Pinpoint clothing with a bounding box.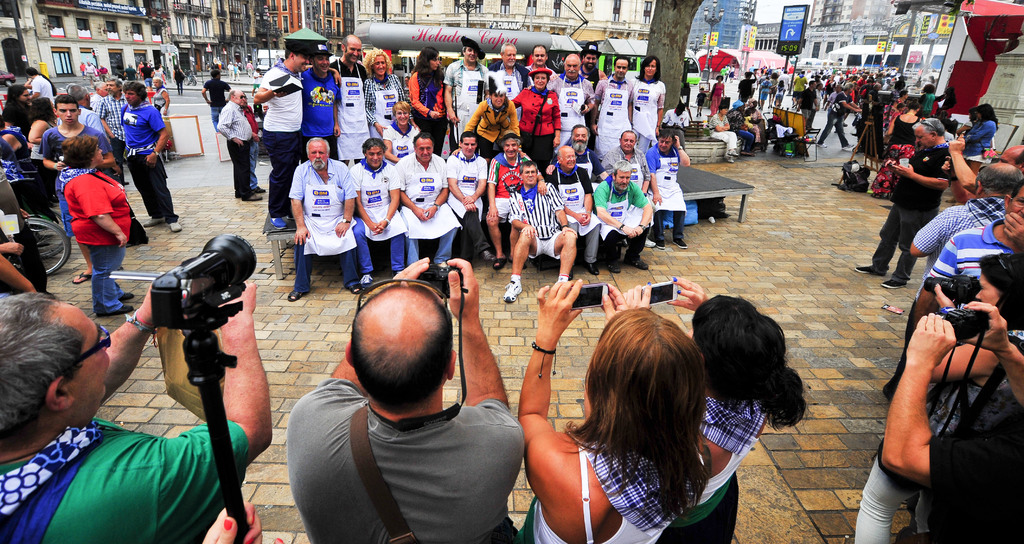
x1=198 y1=72 x2=234 y2=124.
